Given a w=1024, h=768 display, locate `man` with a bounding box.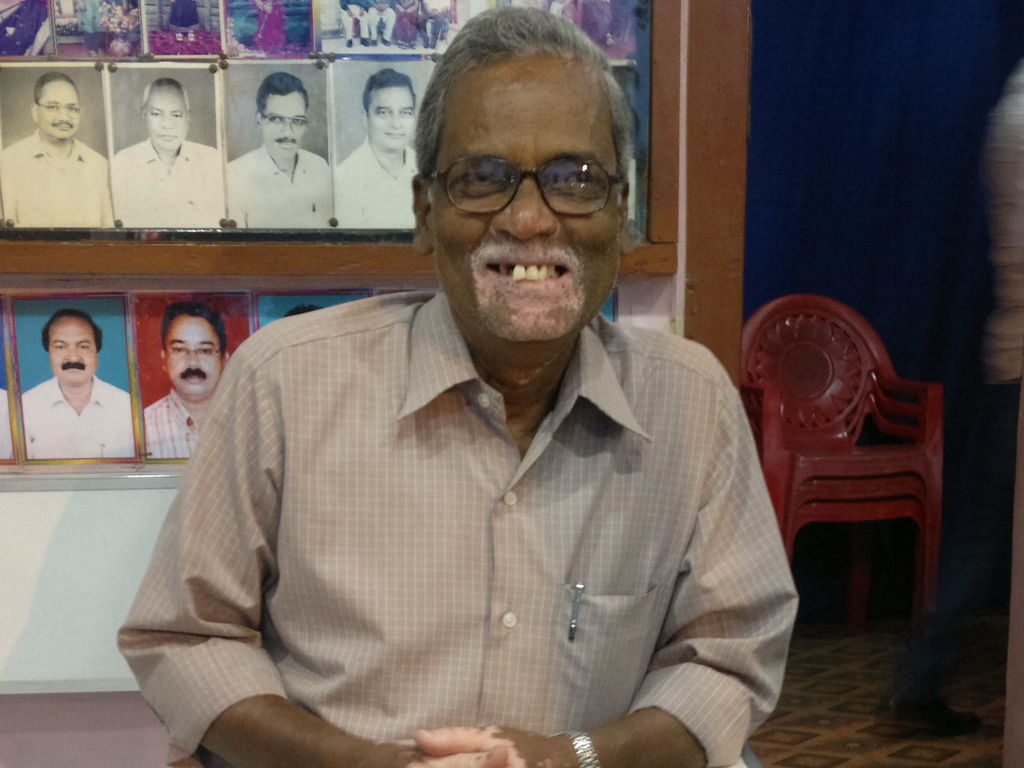
Located: Rect(24, 310, 139, 455).
